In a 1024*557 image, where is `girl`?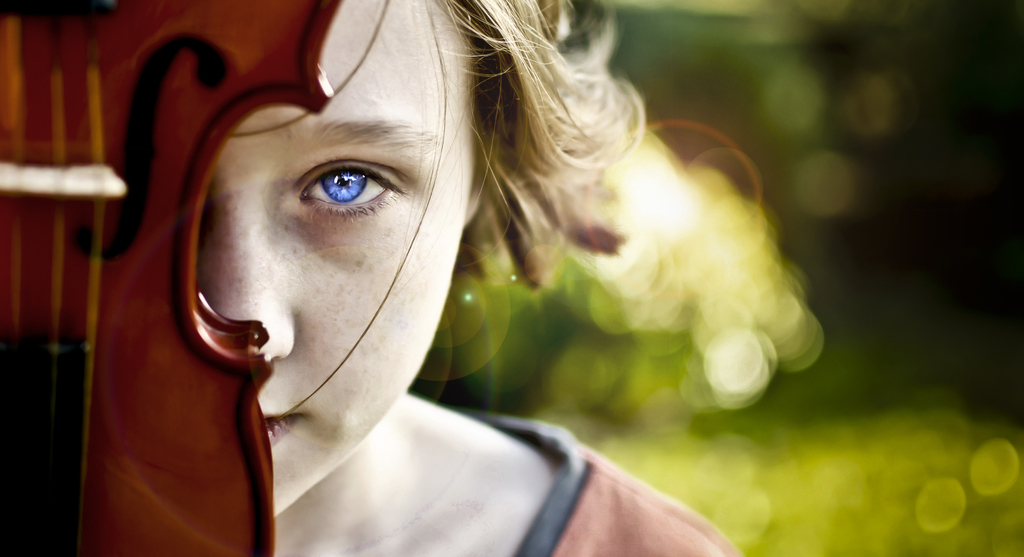
bbox(192, 0, 733, 556).
